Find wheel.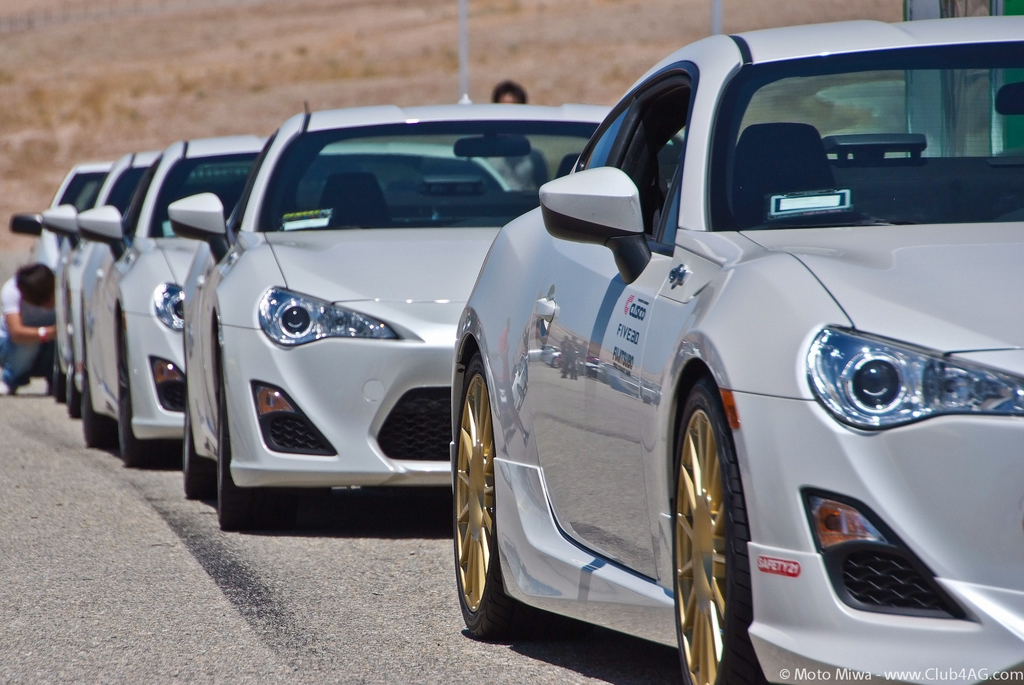
region(113, 319, 147, 471).
